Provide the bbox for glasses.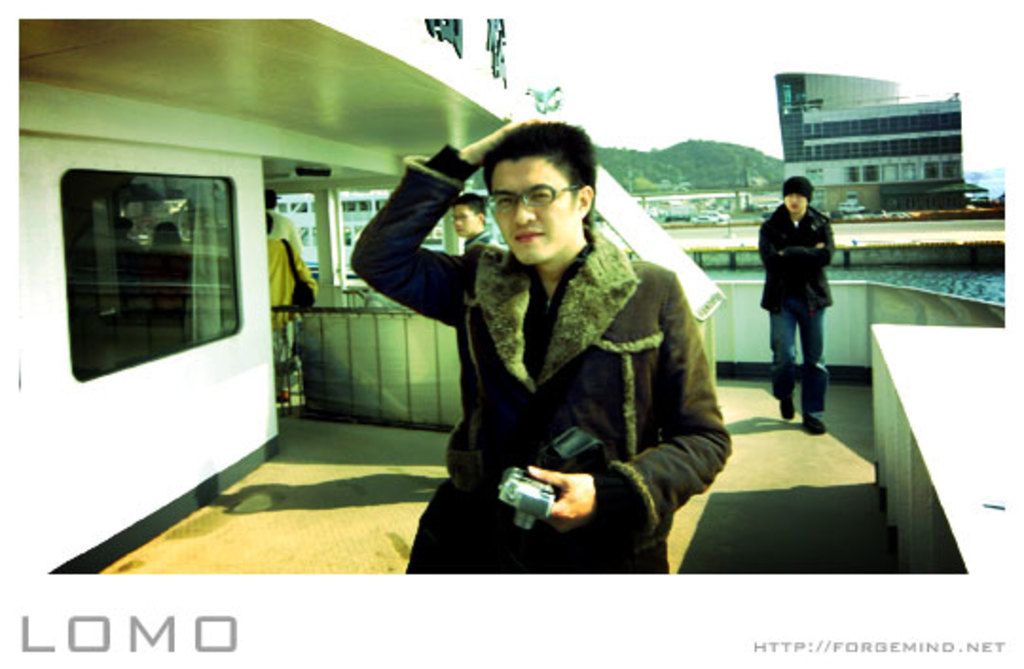
x1=480, y1=178, x2=586, y2=216.
